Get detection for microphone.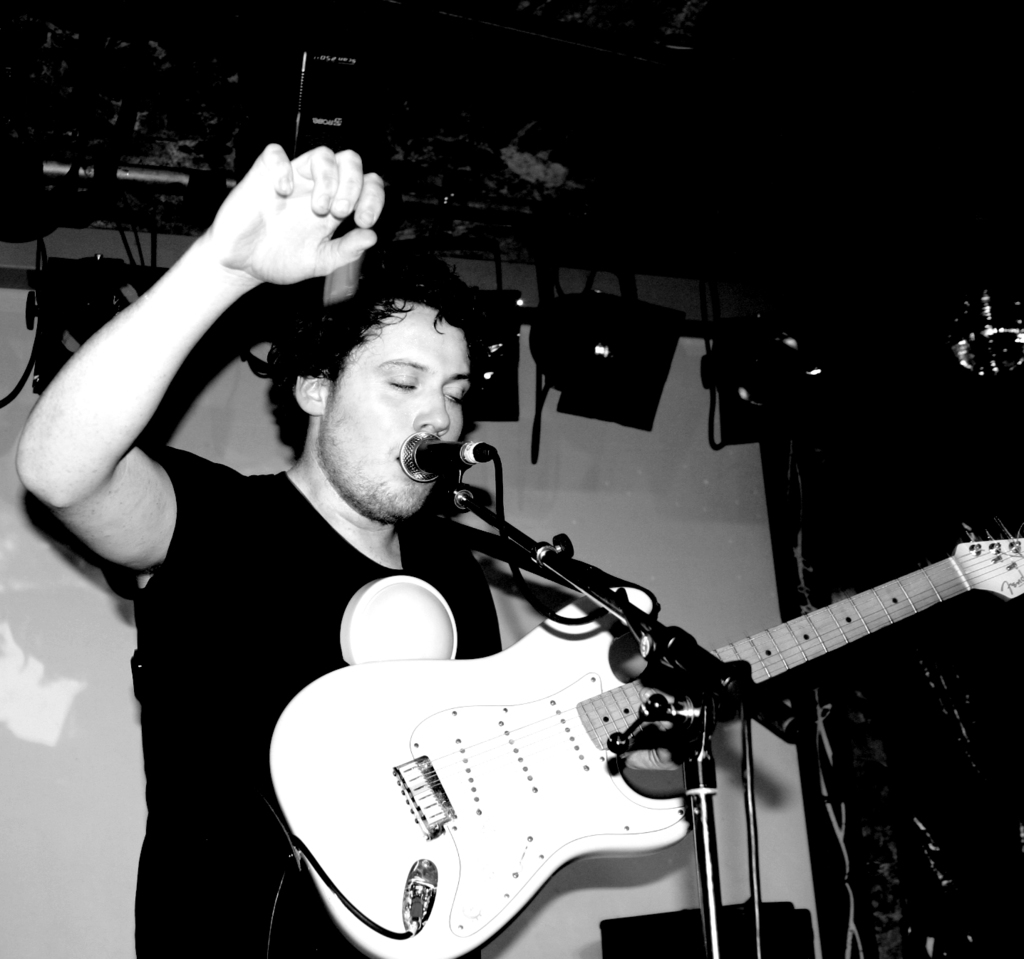
Detection: x1=381, y1=433, x2=510, y2=511.
